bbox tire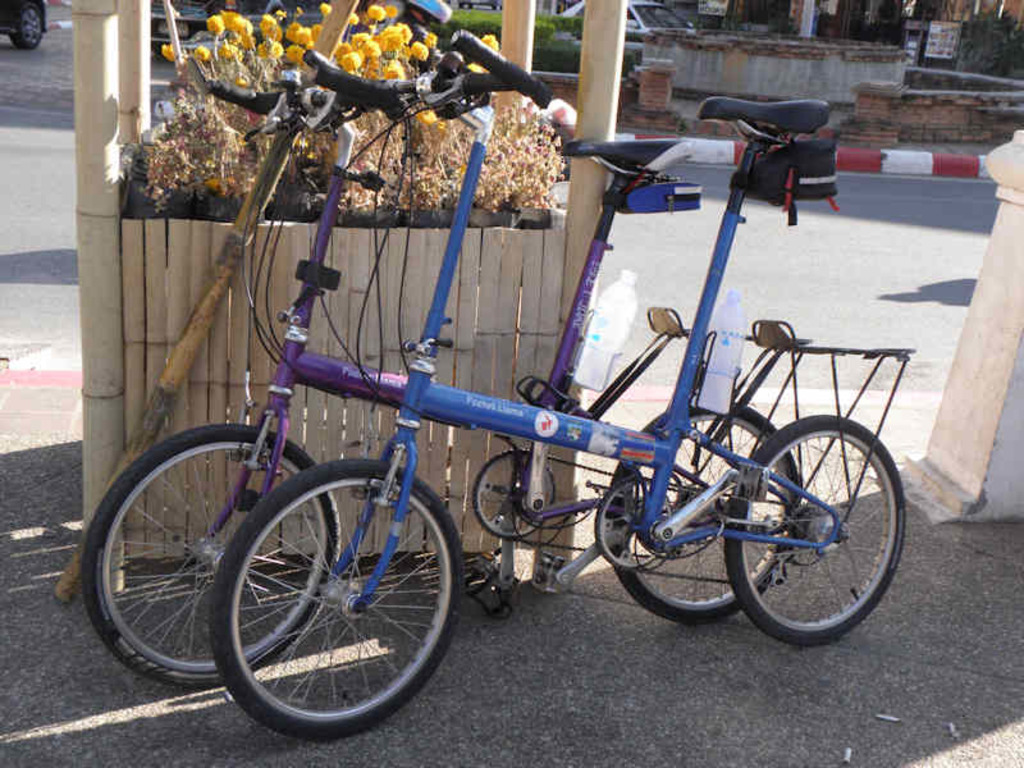
724, 416, 905, 650
